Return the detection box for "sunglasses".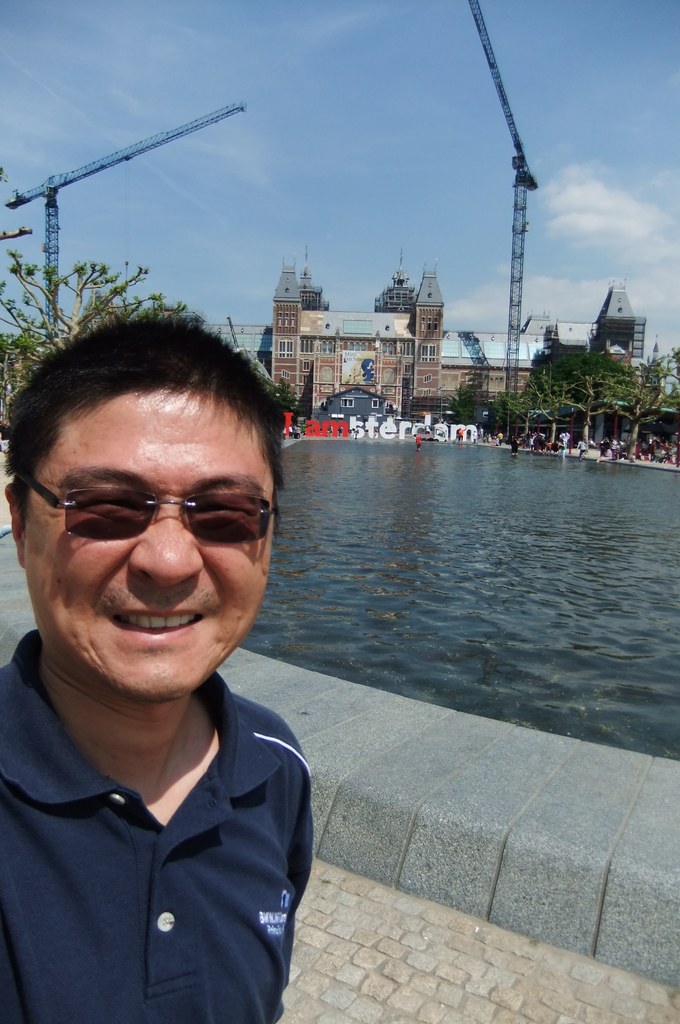
<region>17, 478, 278, 541</region>.
